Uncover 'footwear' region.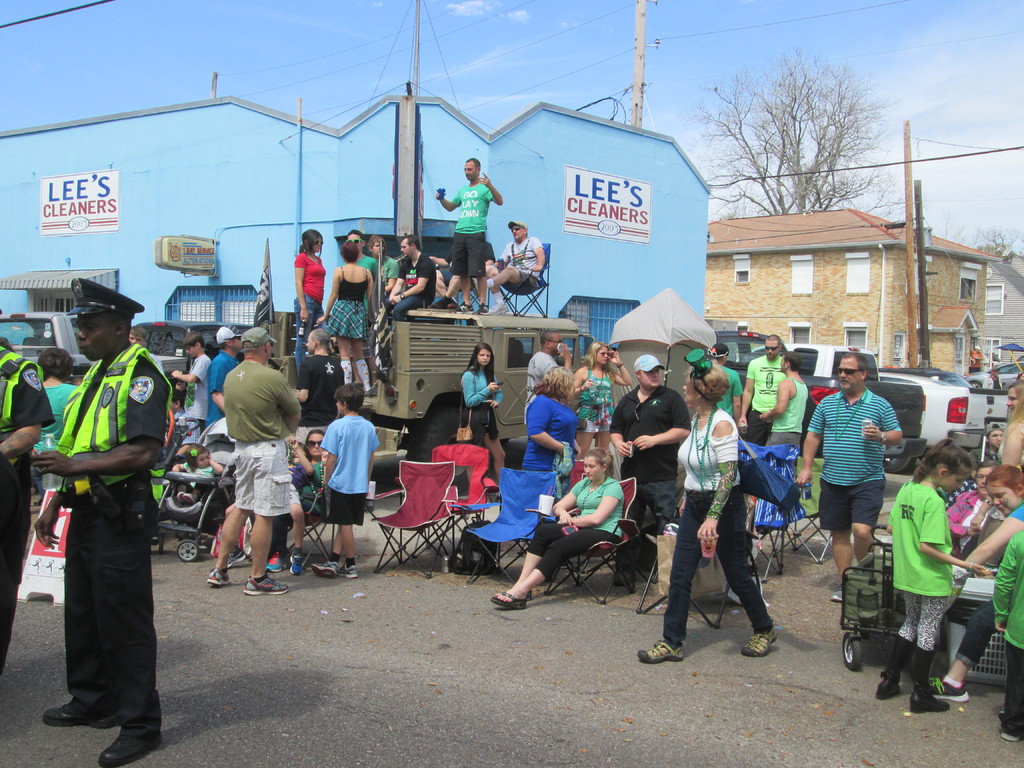
Uncovered: bbox=[909, 648, 948, 715].
